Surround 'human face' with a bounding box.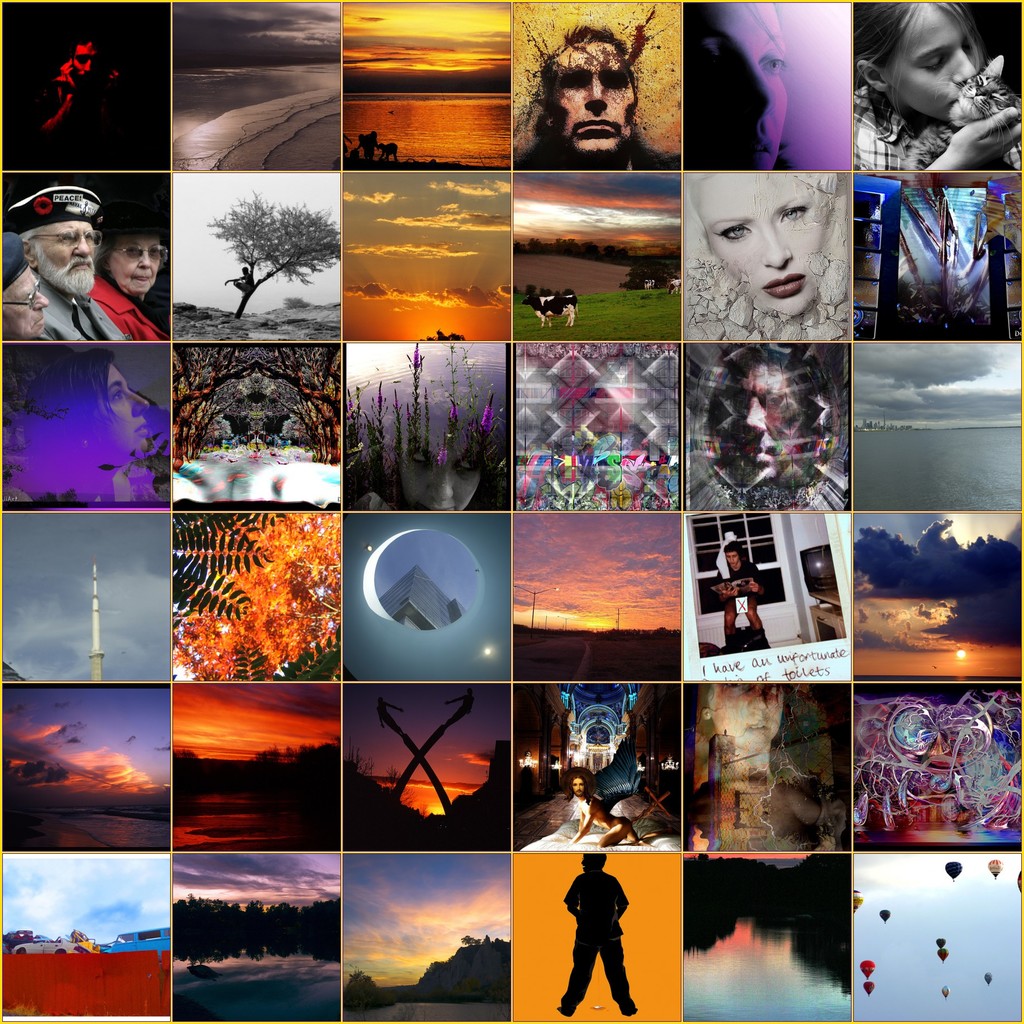
<region>106, 233, 161, 292</region>.
